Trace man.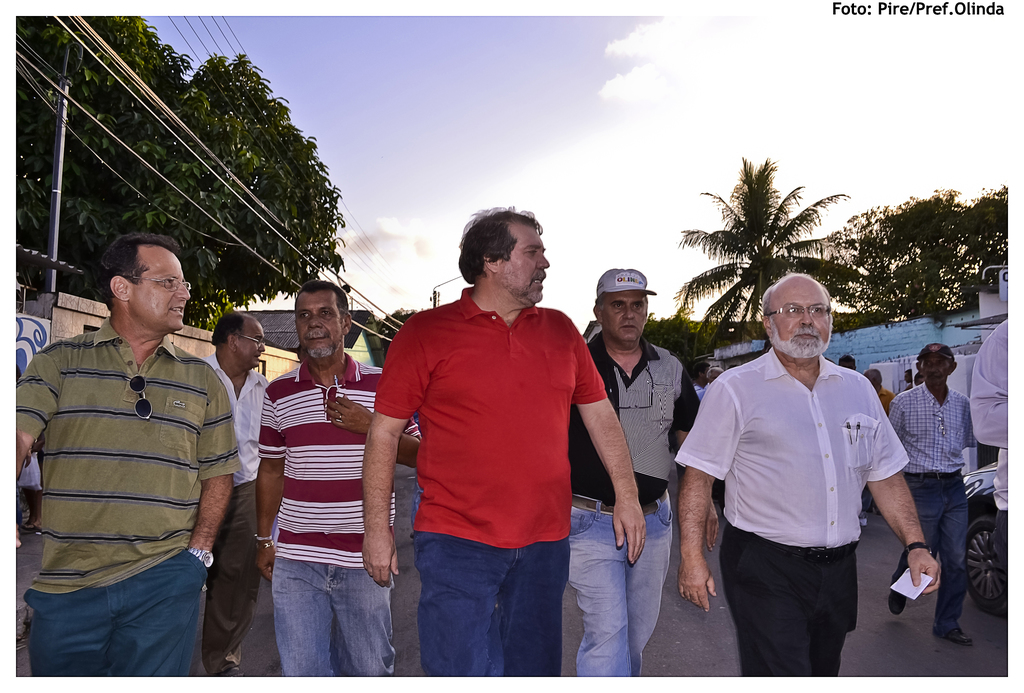
Traced to {"x1": 205, "y1": 313, "x2": 271, "y2": 676}.
